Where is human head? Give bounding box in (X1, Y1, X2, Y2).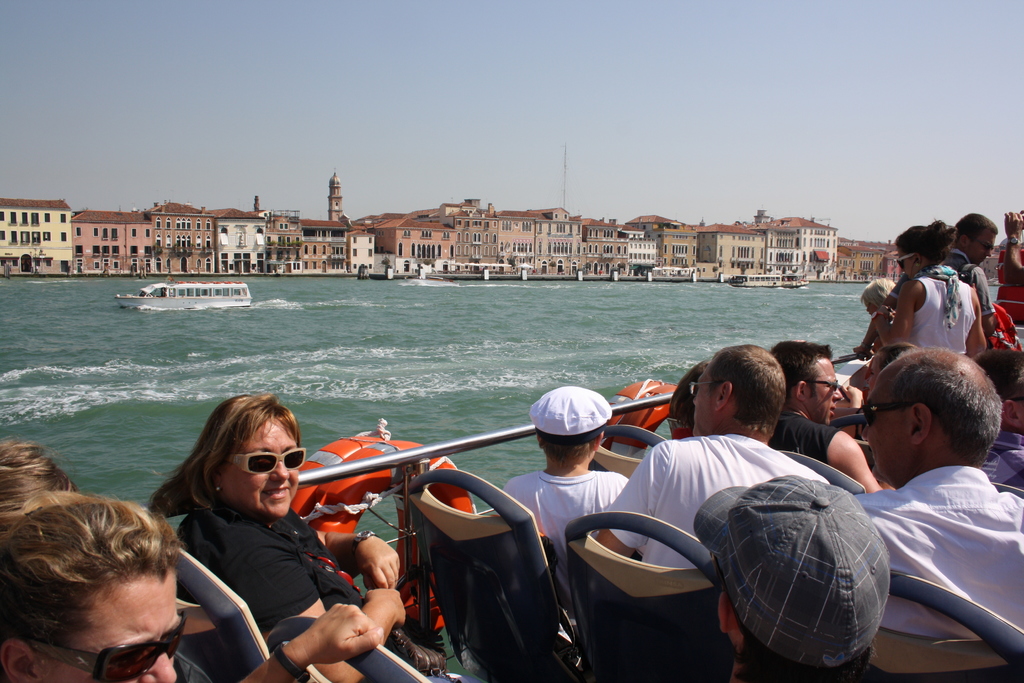
(861, 276, 897, 315).
